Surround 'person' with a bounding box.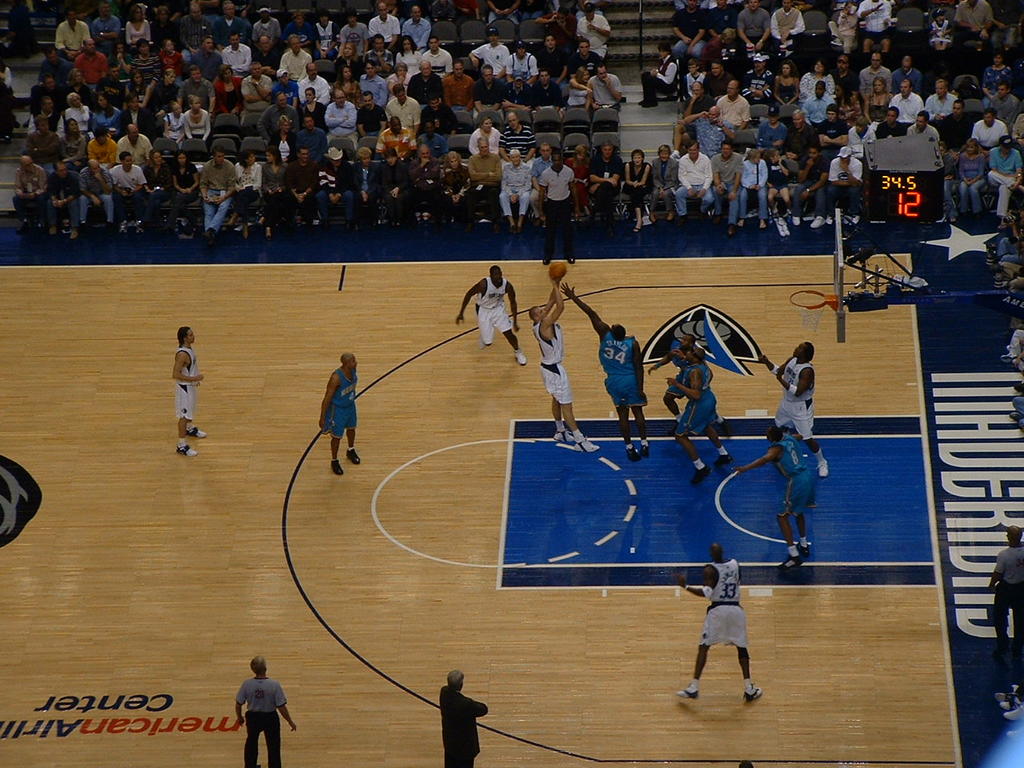
<region>462, 134, 502, 234</region>.
